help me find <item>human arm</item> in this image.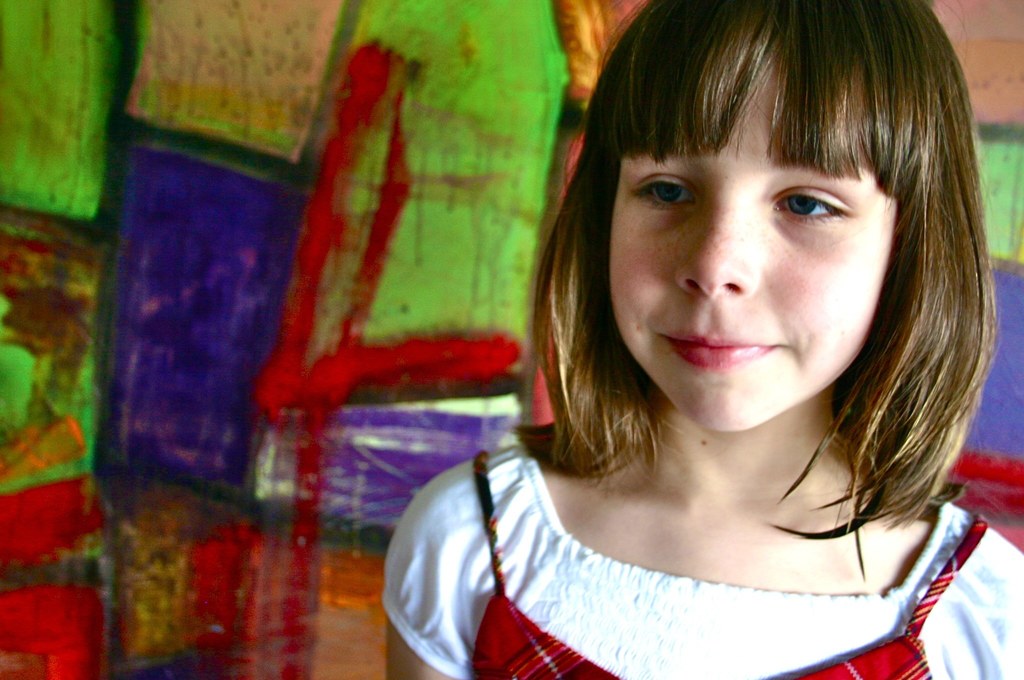
Found it: (left=380, top=484, right=511, bottom=672).
